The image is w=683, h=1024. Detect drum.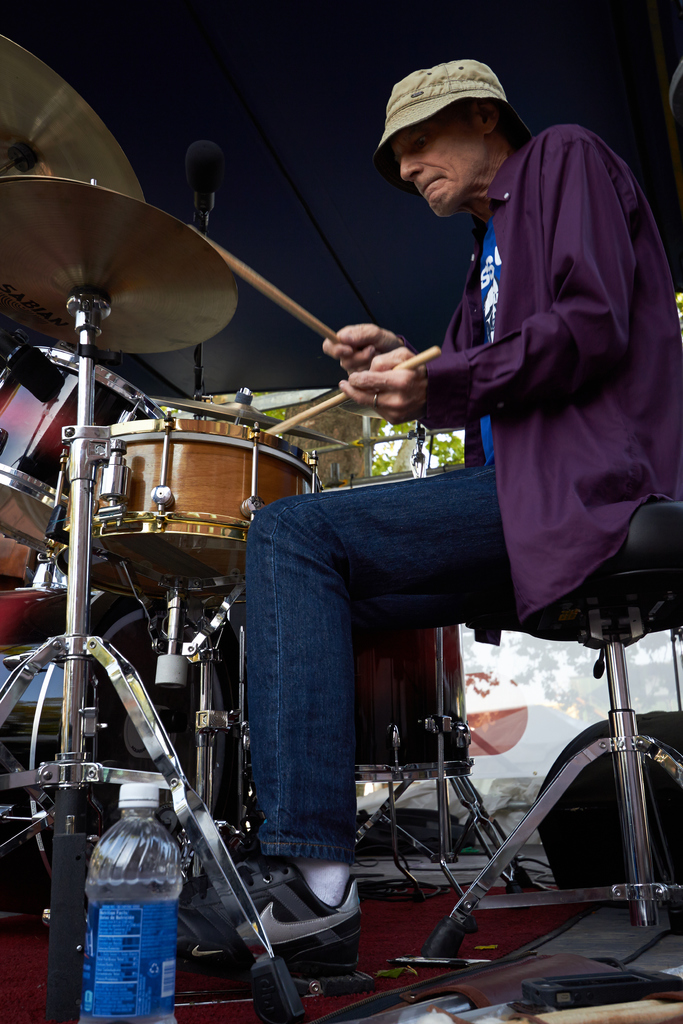
Detection: [x1=52, y1=419, x2=331, y2=605].
